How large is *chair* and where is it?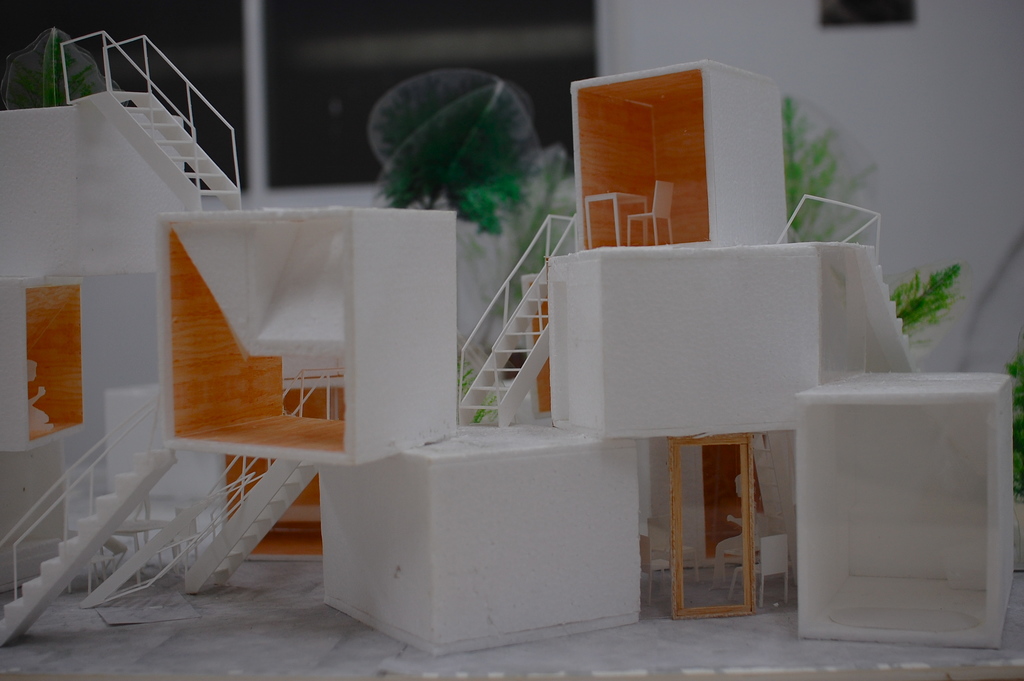
Bounding box: x1=732, y1=534, x2=790, y2=608.
